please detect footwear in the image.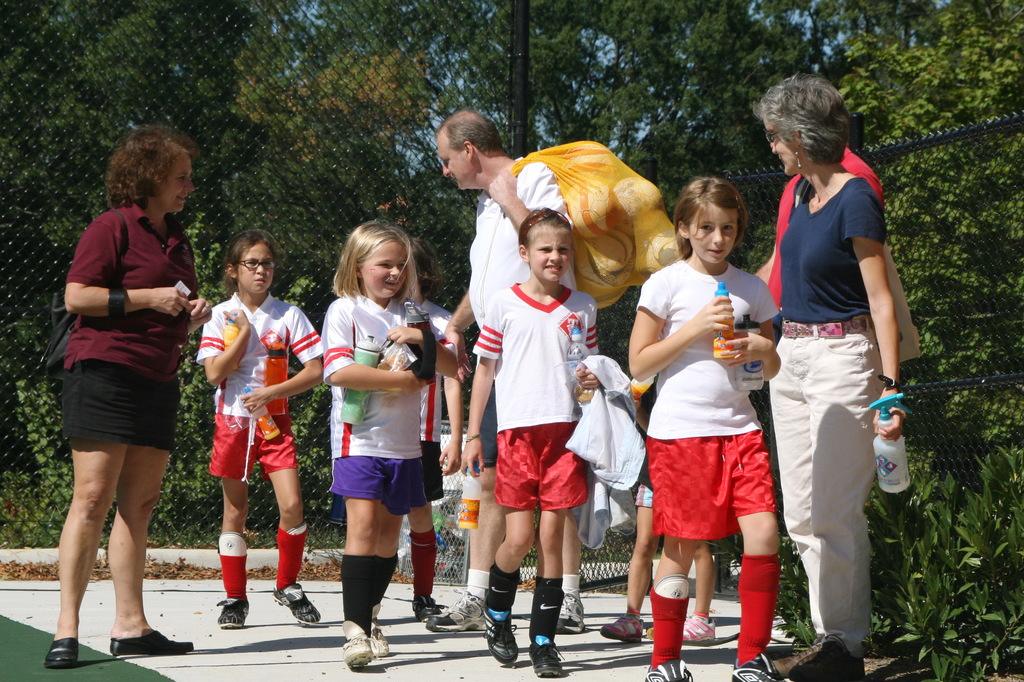
crop(269, 584, 320, 621).
